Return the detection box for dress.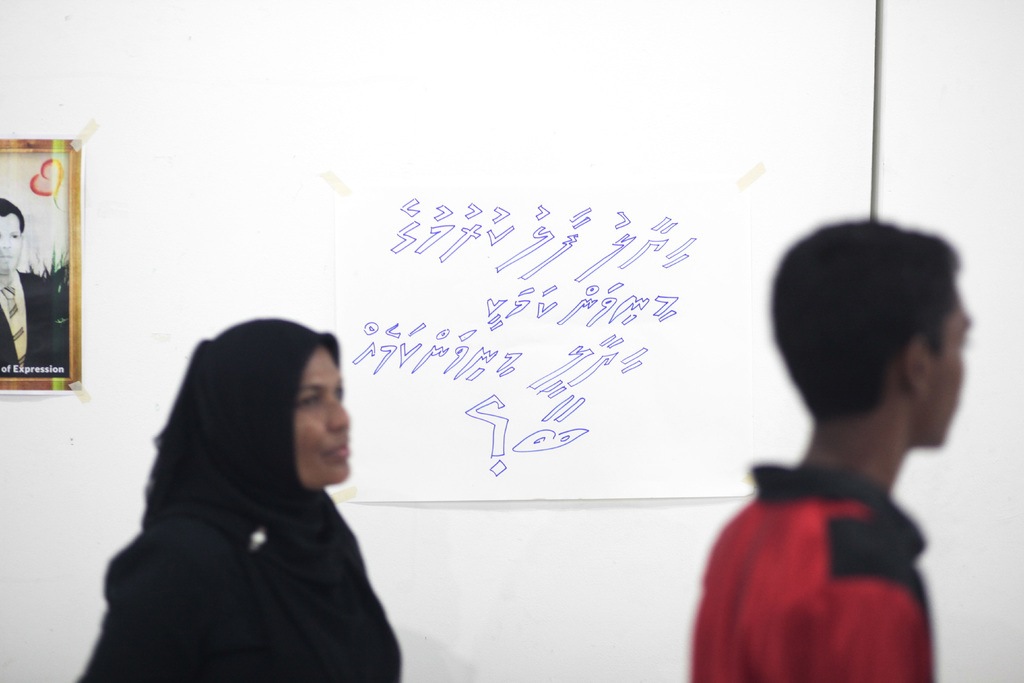
locate(71, 511, 403, 682).
